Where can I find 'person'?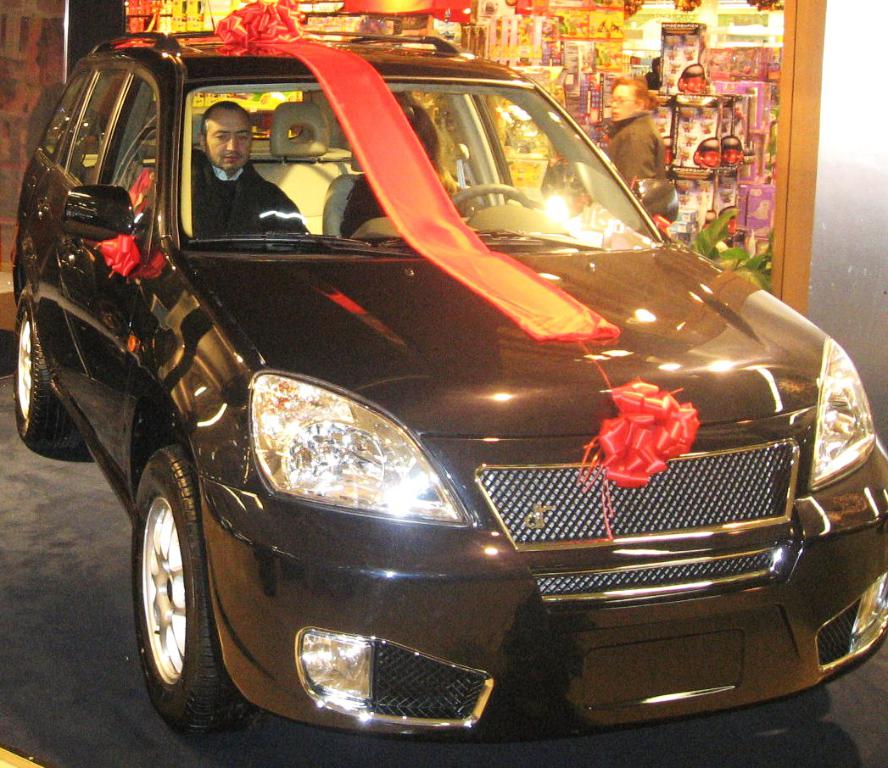
You can find it at 184, 95, 304, 242.
